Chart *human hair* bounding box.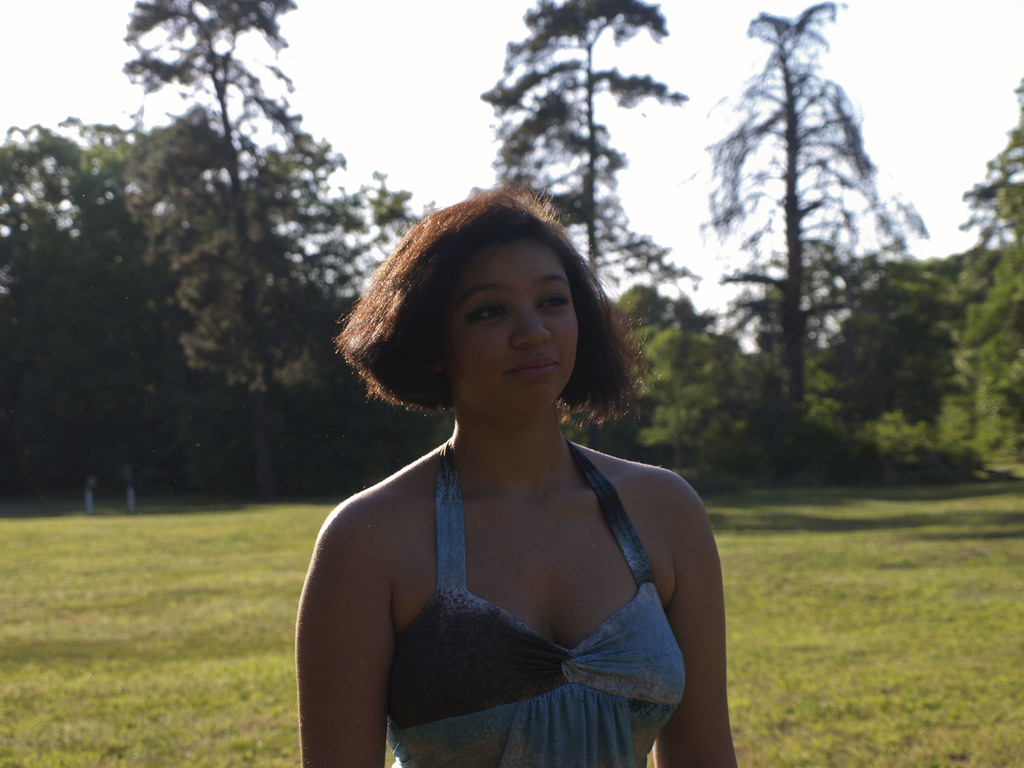
Charted: [329, 177, 662, 427].
